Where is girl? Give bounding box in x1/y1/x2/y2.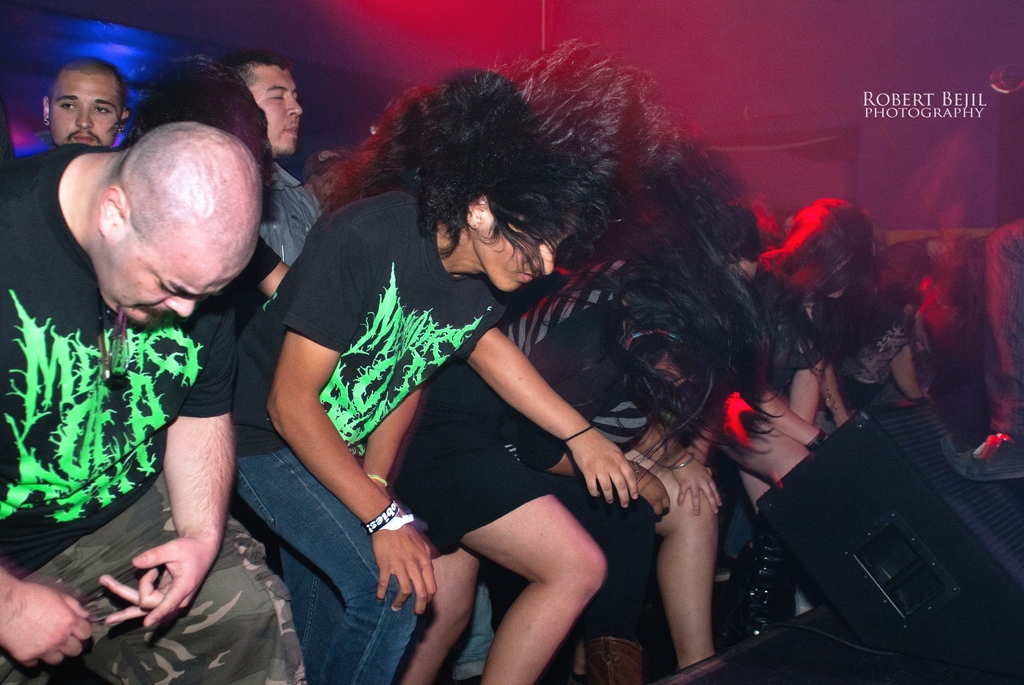
893/221/970/383.
